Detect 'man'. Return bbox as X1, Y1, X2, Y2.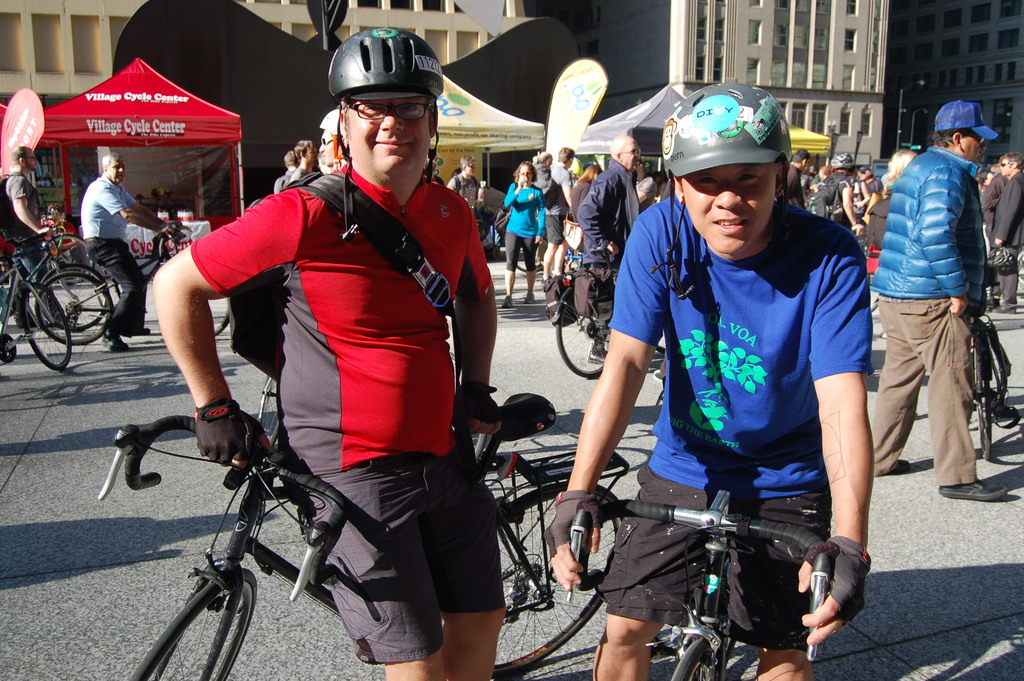
805, 146, 861, 235.
